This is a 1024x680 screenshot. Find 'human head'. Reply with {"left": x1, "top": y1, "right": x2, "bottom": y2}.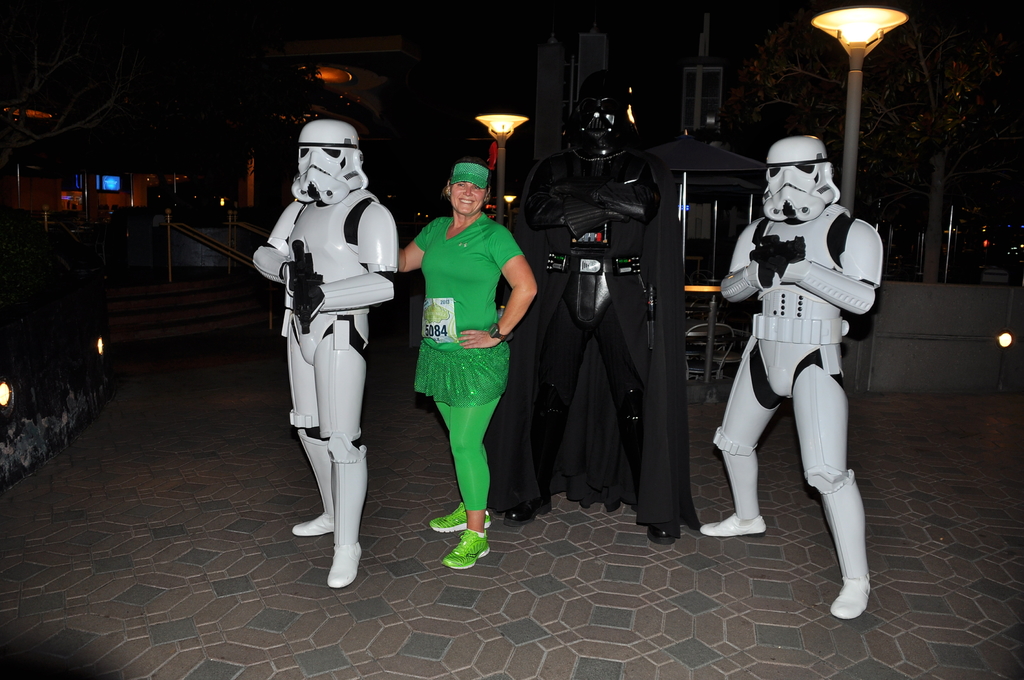
{"left": 569, "top": 71, "right": 640, "bottom": 164}.
